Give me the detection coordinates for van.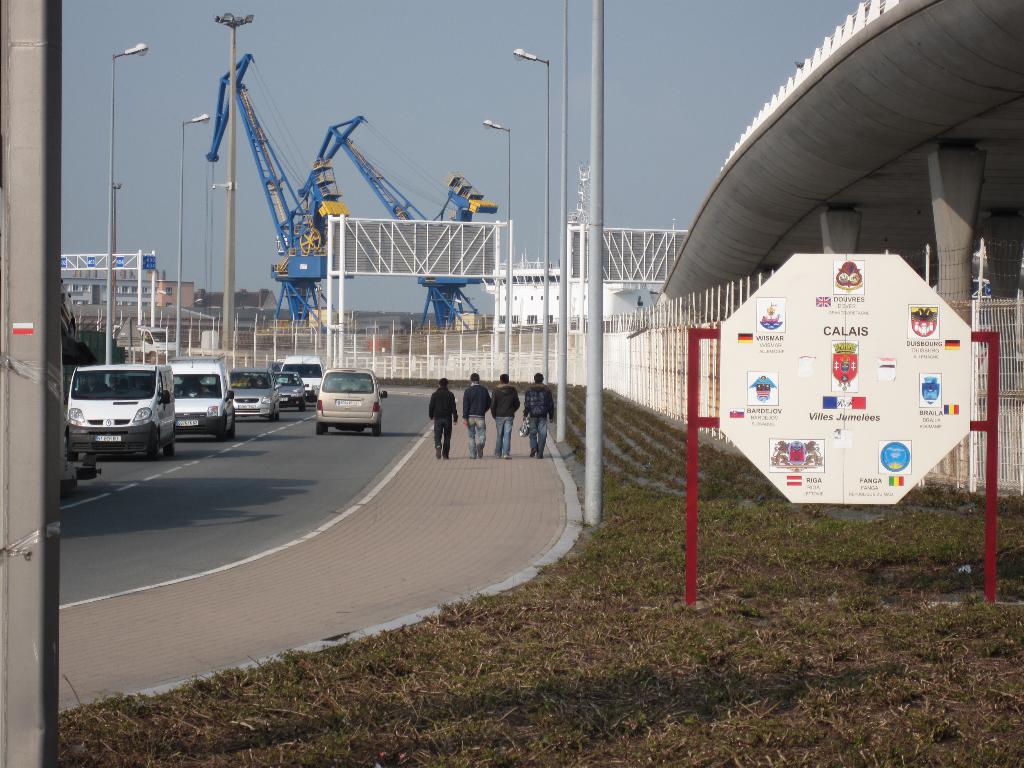
left=315, top=367, right=388, bottom=436.
